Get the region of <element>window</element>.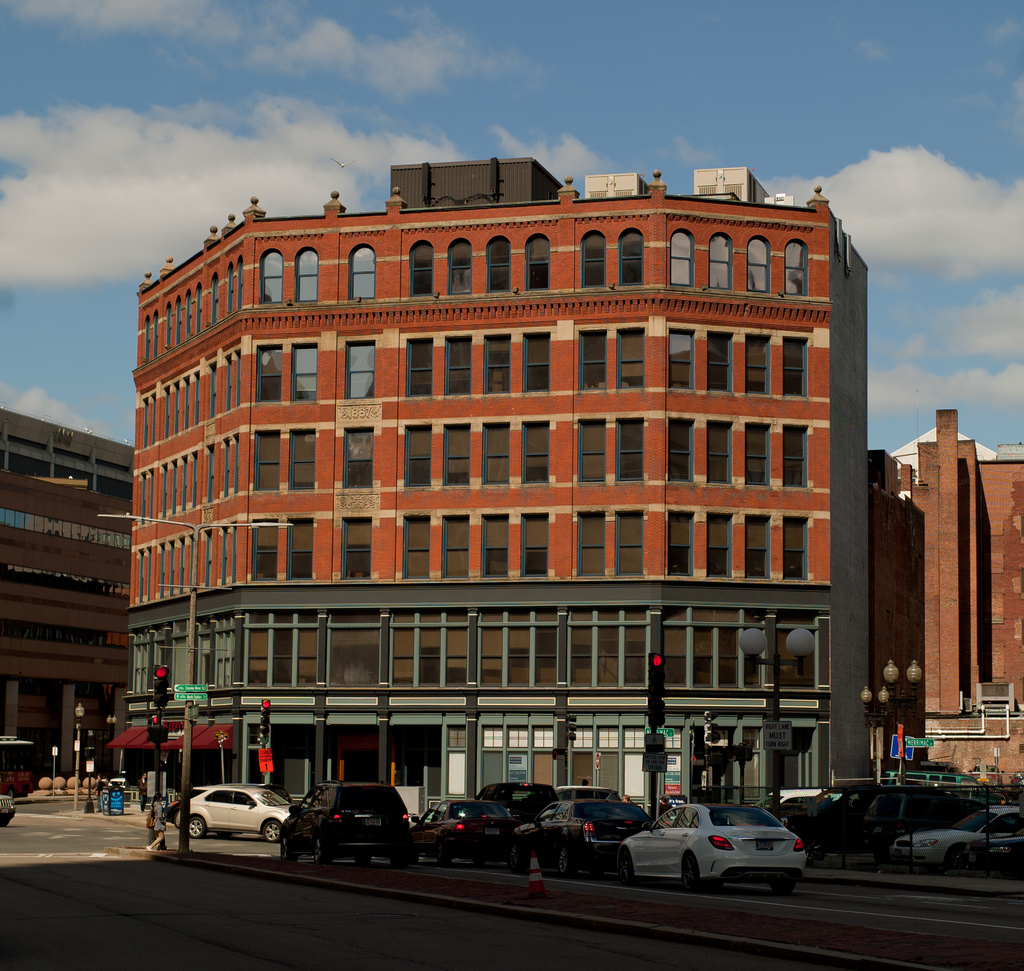
pyautogui.locateOnScreen(596, 724, 620, 753).
